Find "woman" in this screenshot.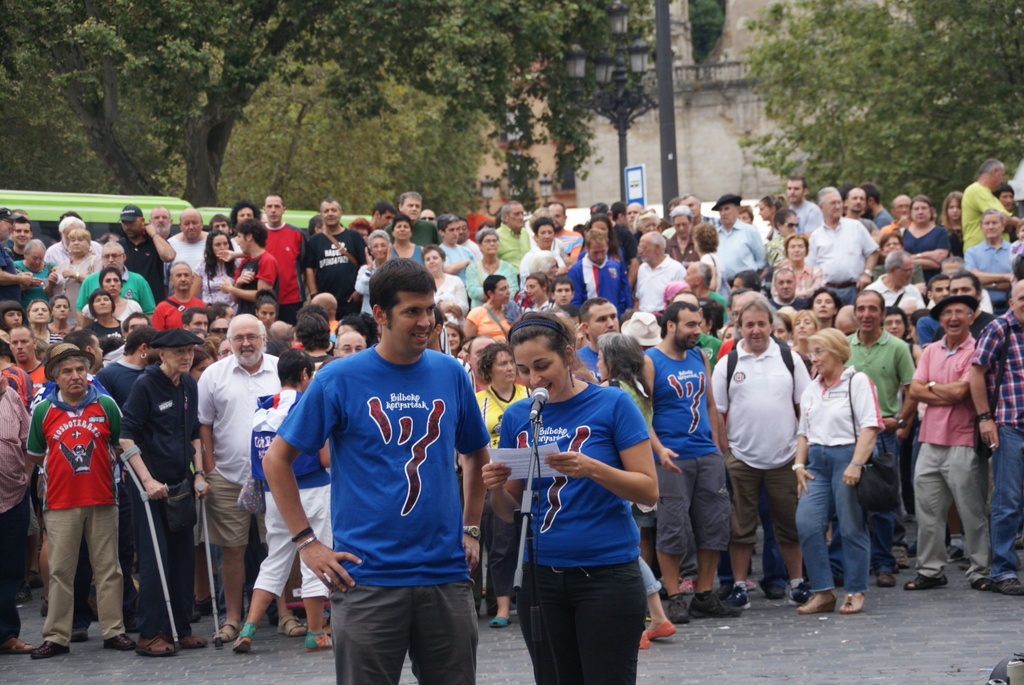
The bounding box for "woman" is left=97, top=269, right=144, bottom=323.
